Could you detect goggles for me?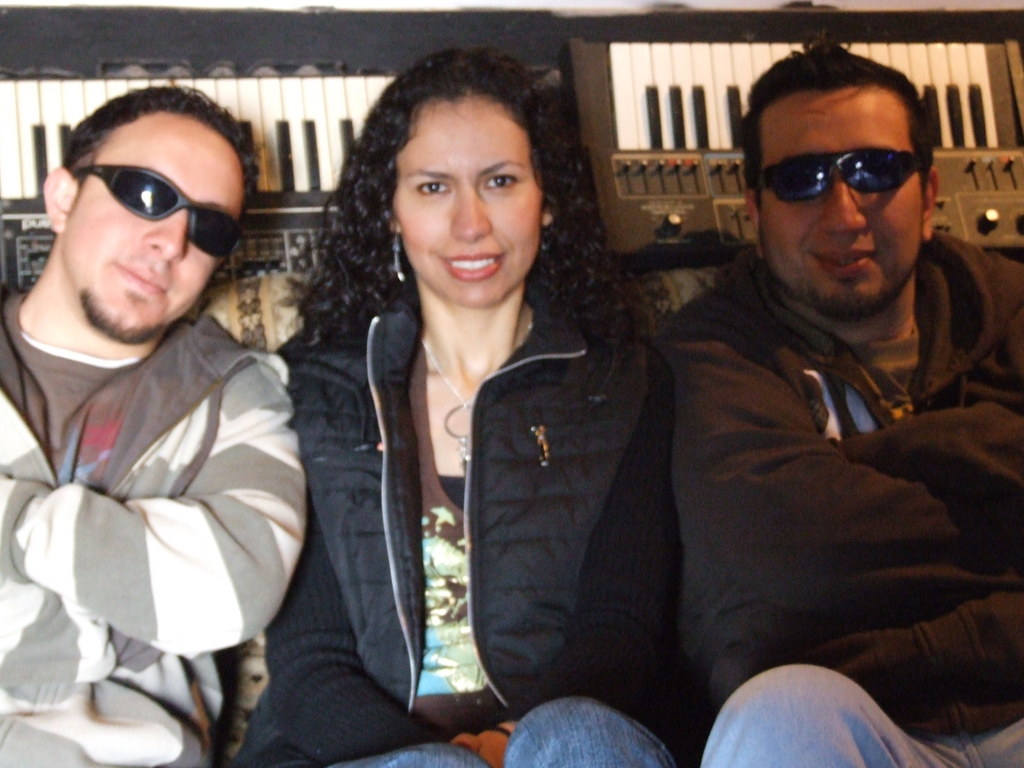
Detection result: Rect(76, 163, 232, 256).
